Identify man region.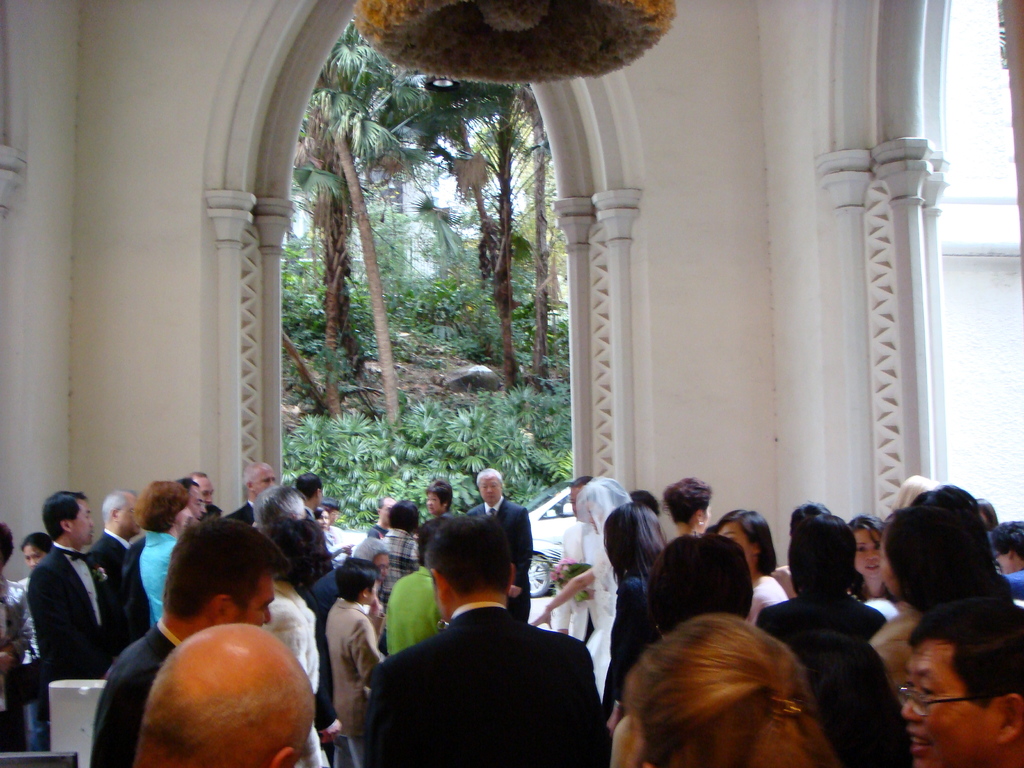
Region: (172, 479, 209, 525).
